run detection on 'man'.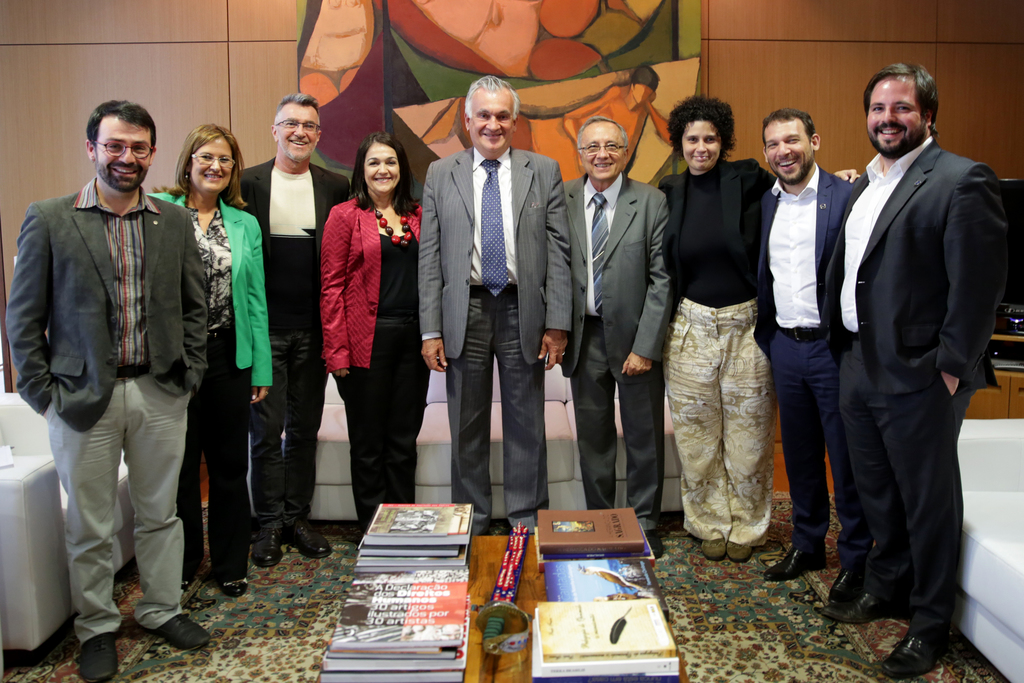
Result: detection(821, 60, 1009, 676).
